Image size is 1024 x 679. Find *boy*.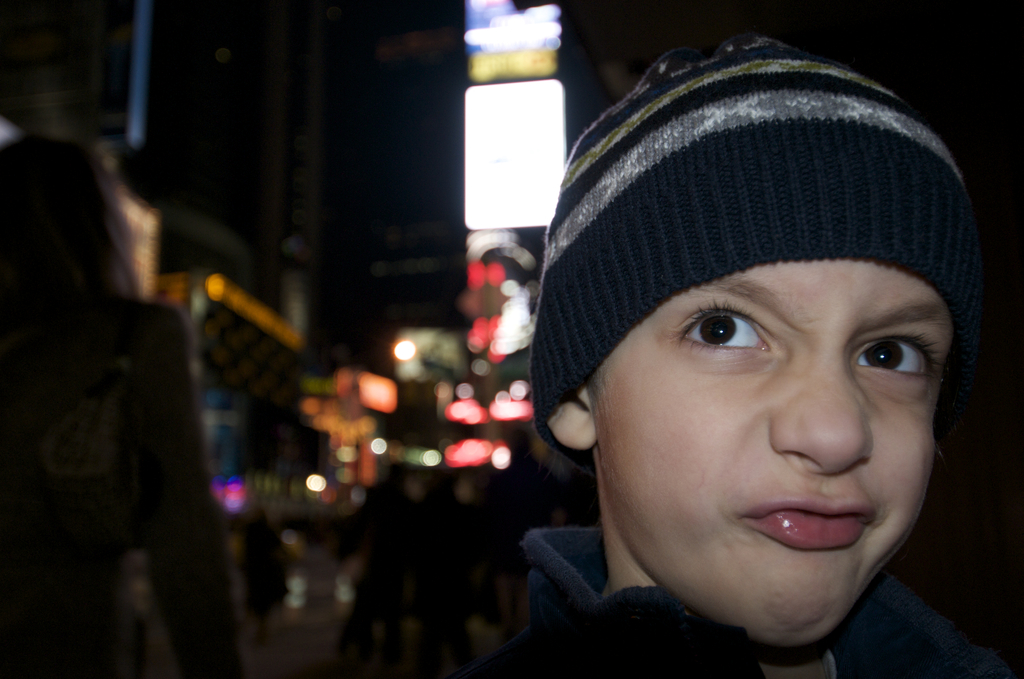
box(490, 35, 1023, 678).
